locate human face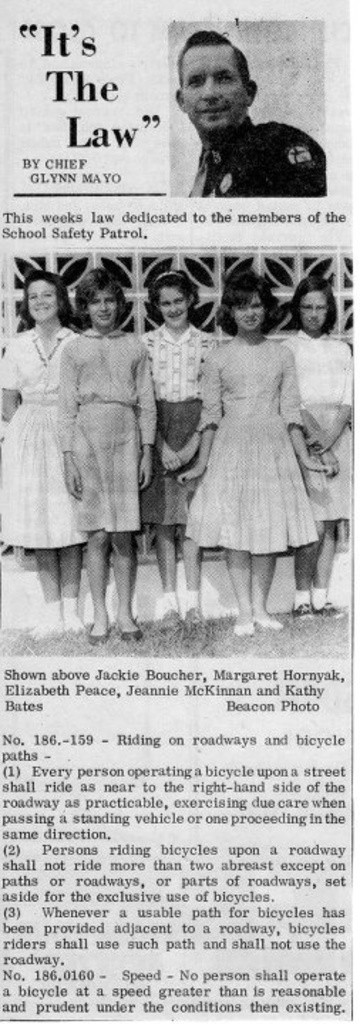
(x1=303, y1=294, x2=330, y2=336)
